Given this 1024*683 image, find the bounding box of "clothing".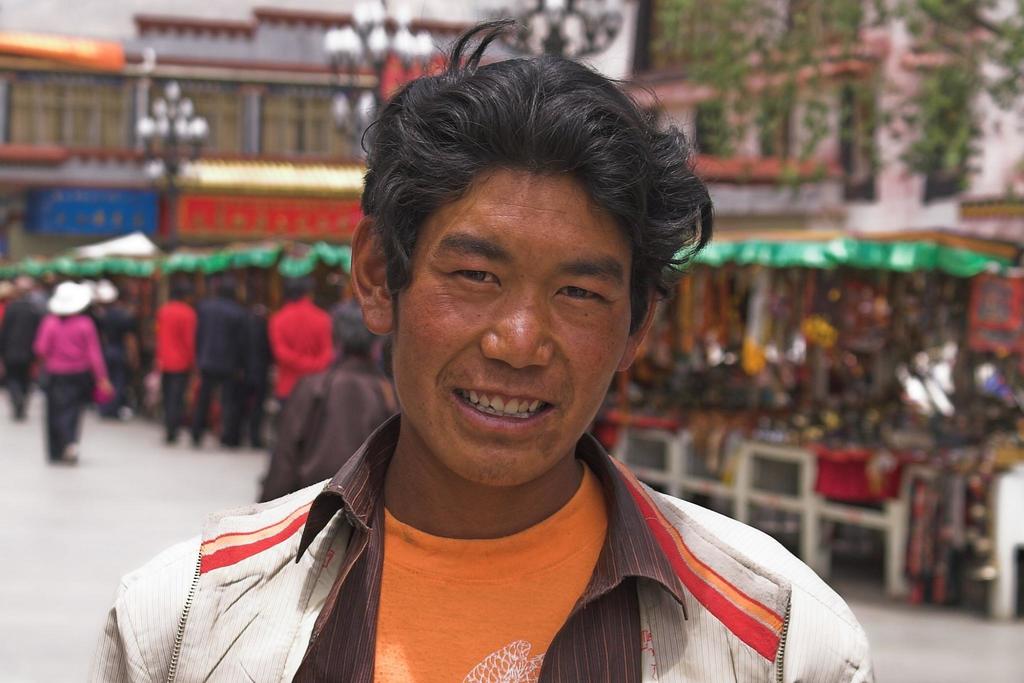
BBox(259, 351, 392, 501).
